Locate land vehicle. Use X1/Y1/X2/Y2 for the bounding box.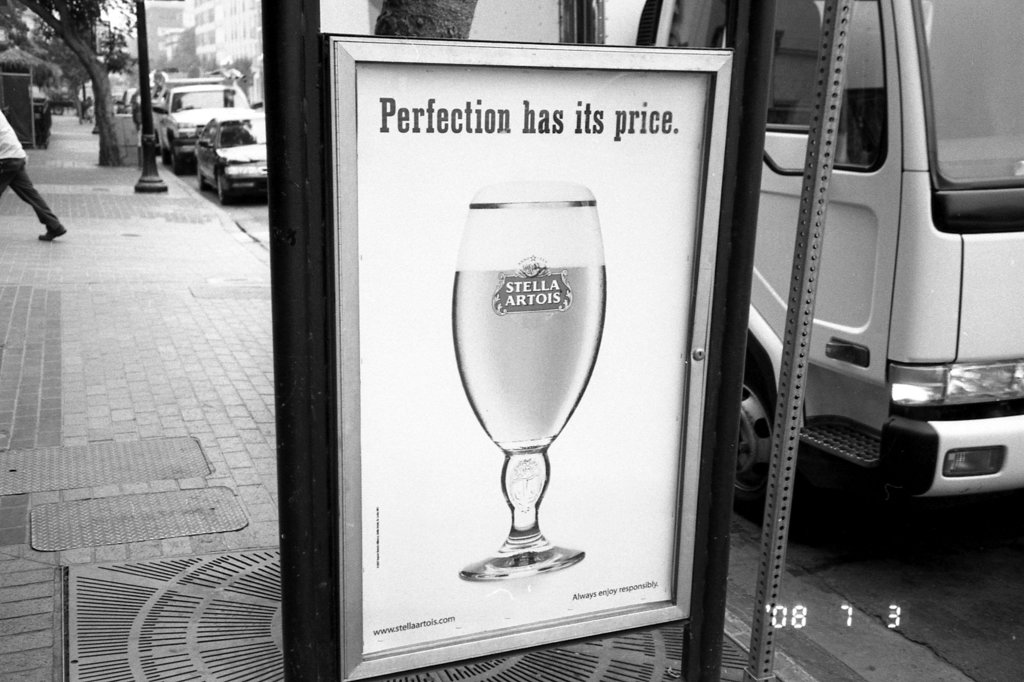
468/0/1023/515.
